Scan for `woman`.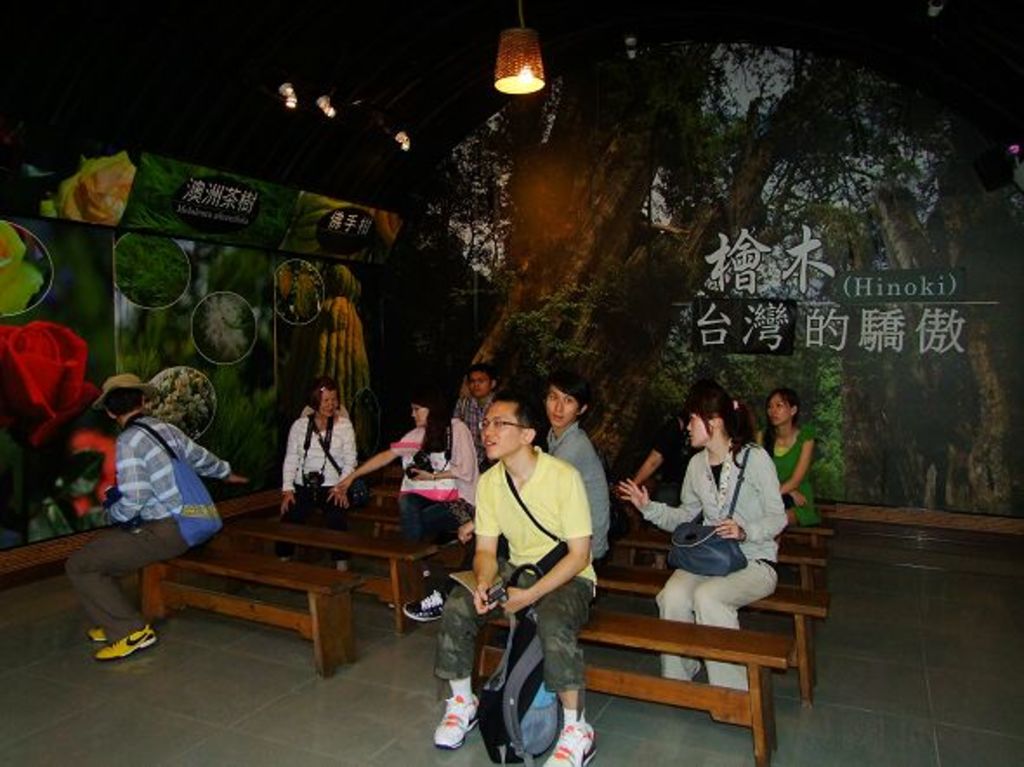
Scan result: <bbox>274, 380, 356, 569</bbox>.
